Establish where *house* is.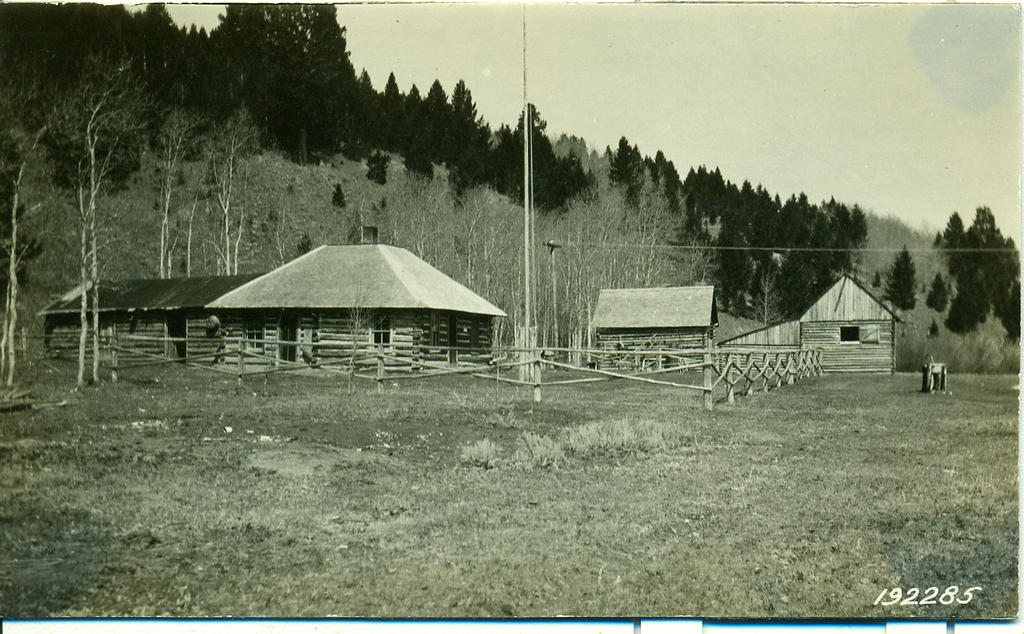
Established at <region>205, 246, 511, 372</region>.
